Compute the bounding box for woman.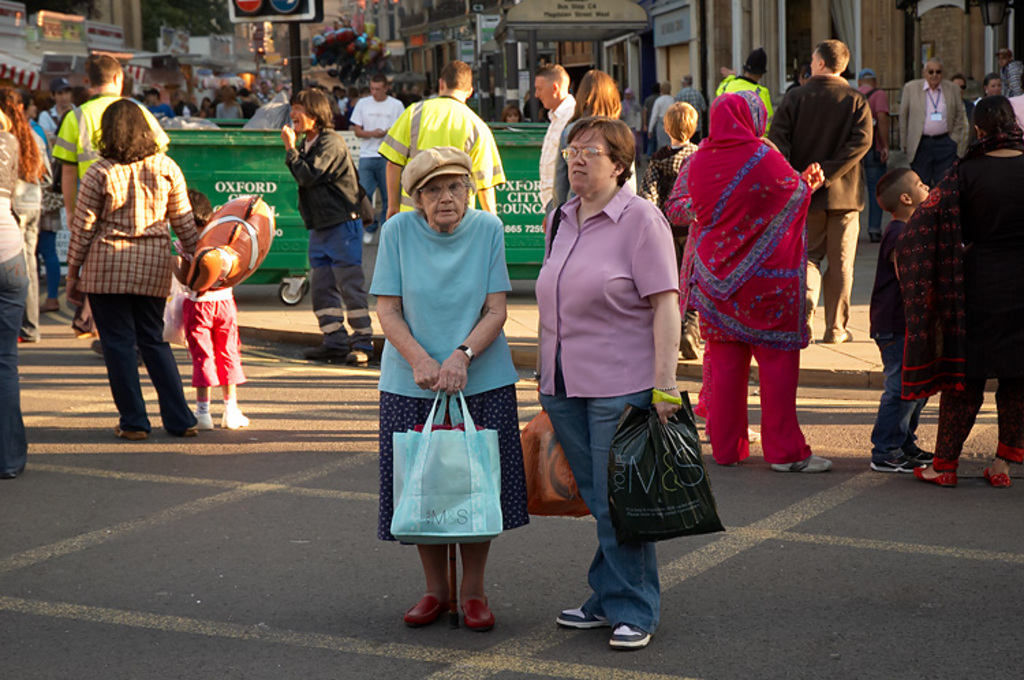
x1=661, y1=87, x2=827, y2=481.
